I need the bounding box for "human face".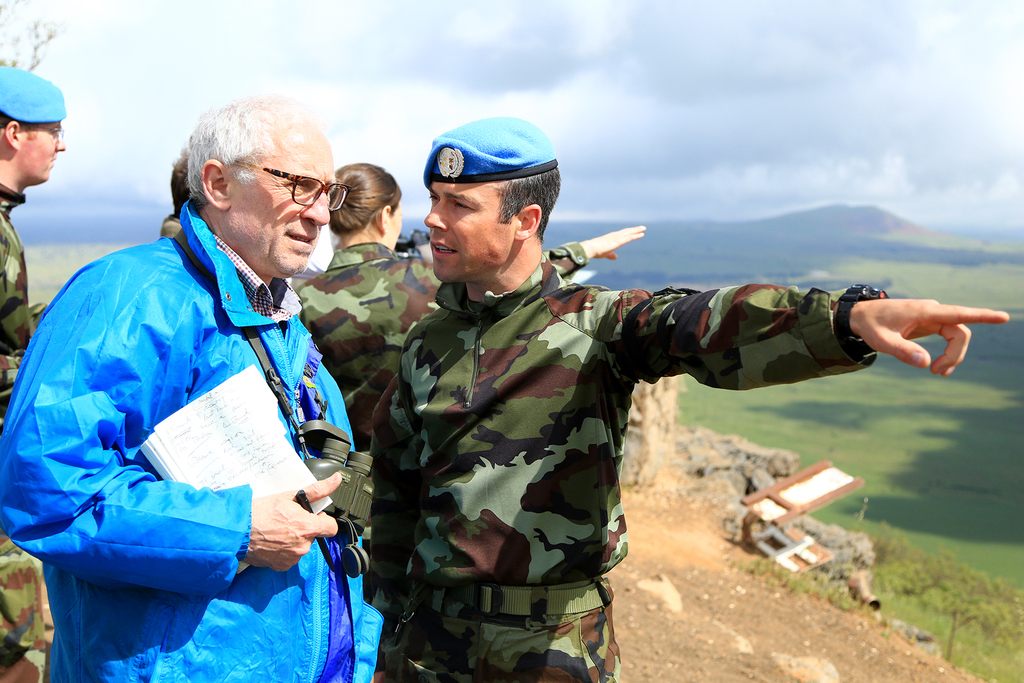
Here it is: left=234, top=131, right=329, bottom=278.
